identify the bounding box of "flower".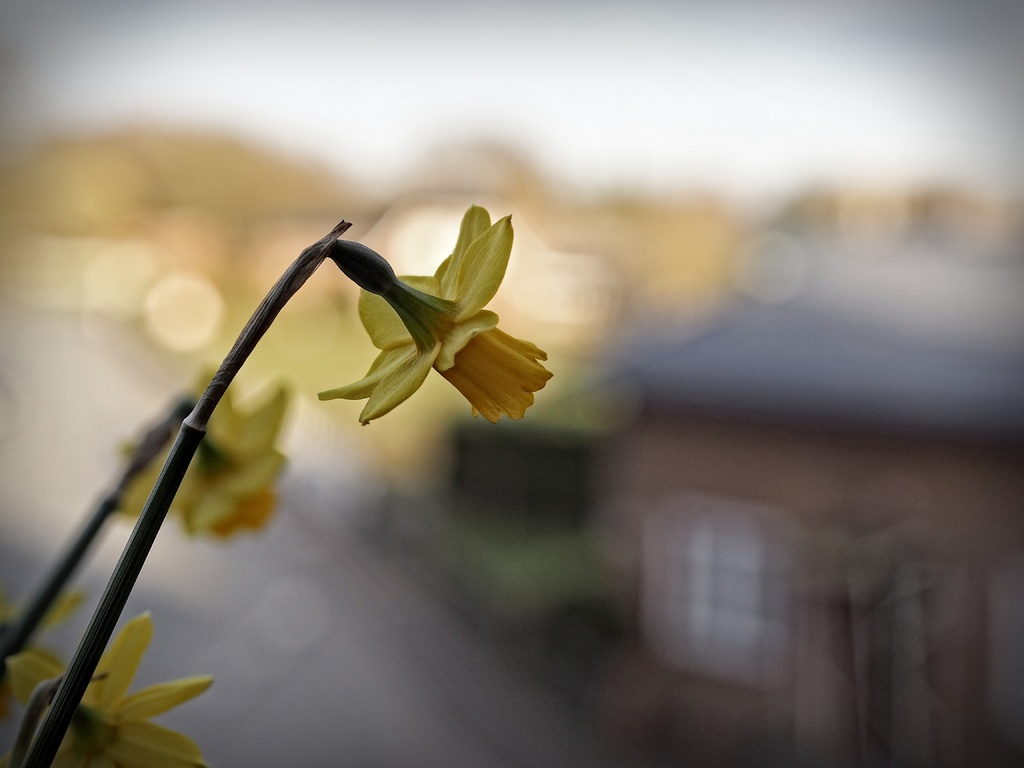
BBox(313, 204, 554, 424).
